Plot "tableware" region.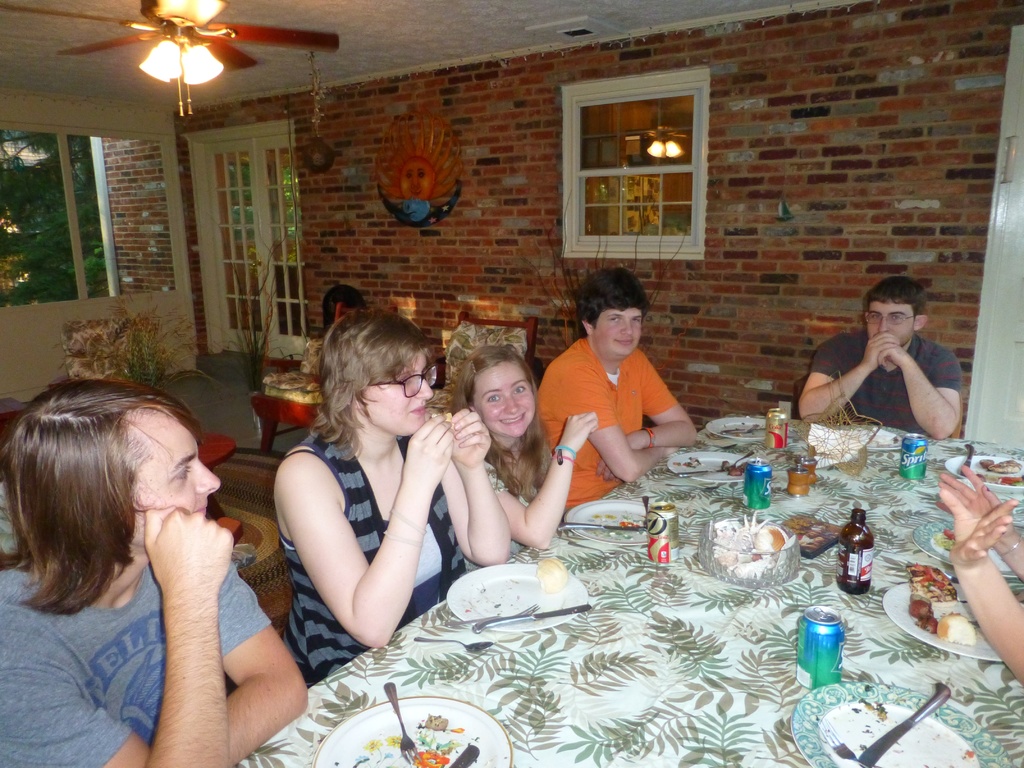
Plotted at 947, 456, 1023, 492.
